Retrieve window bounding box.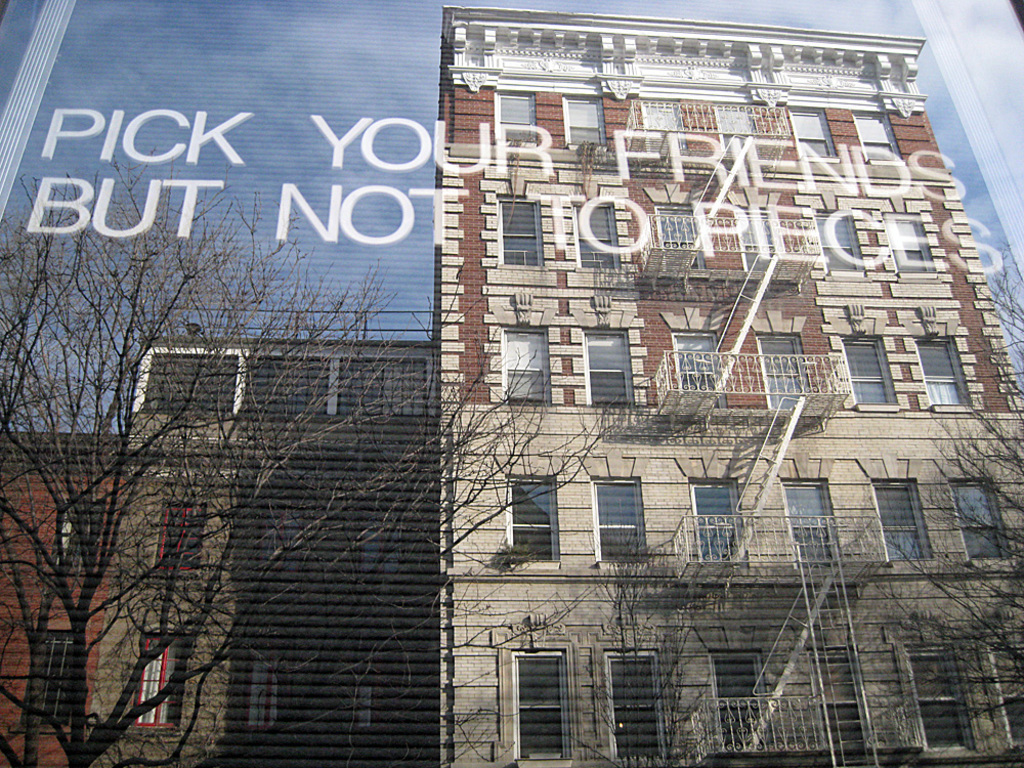
Bounding box: [561,93,601,151].
